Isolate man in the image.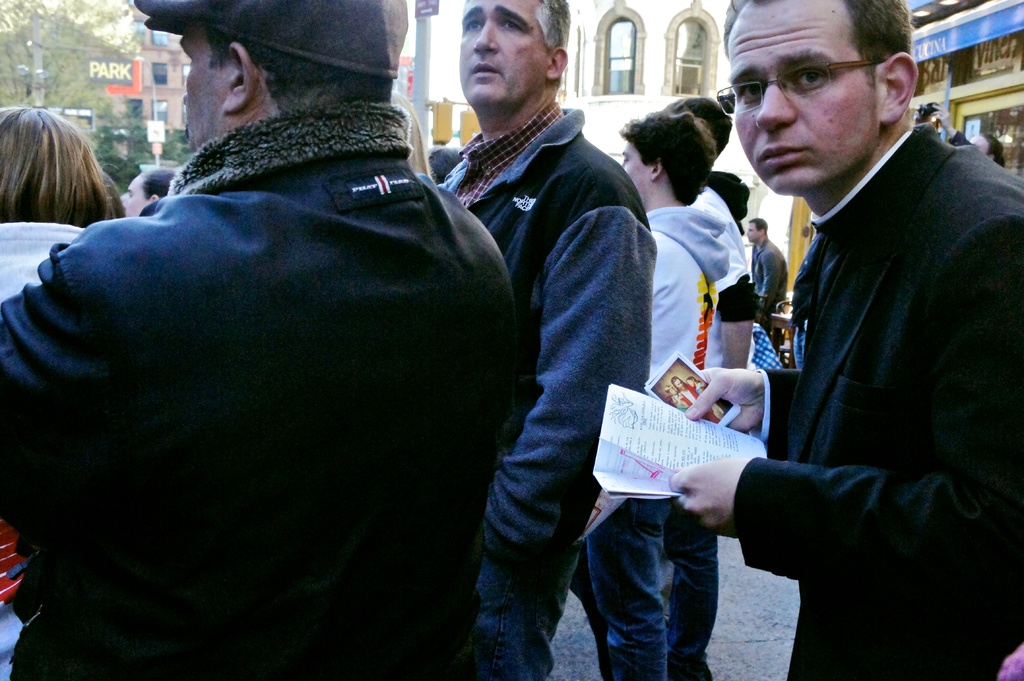
Isolated region: detection(655, 94, 737, 680).
